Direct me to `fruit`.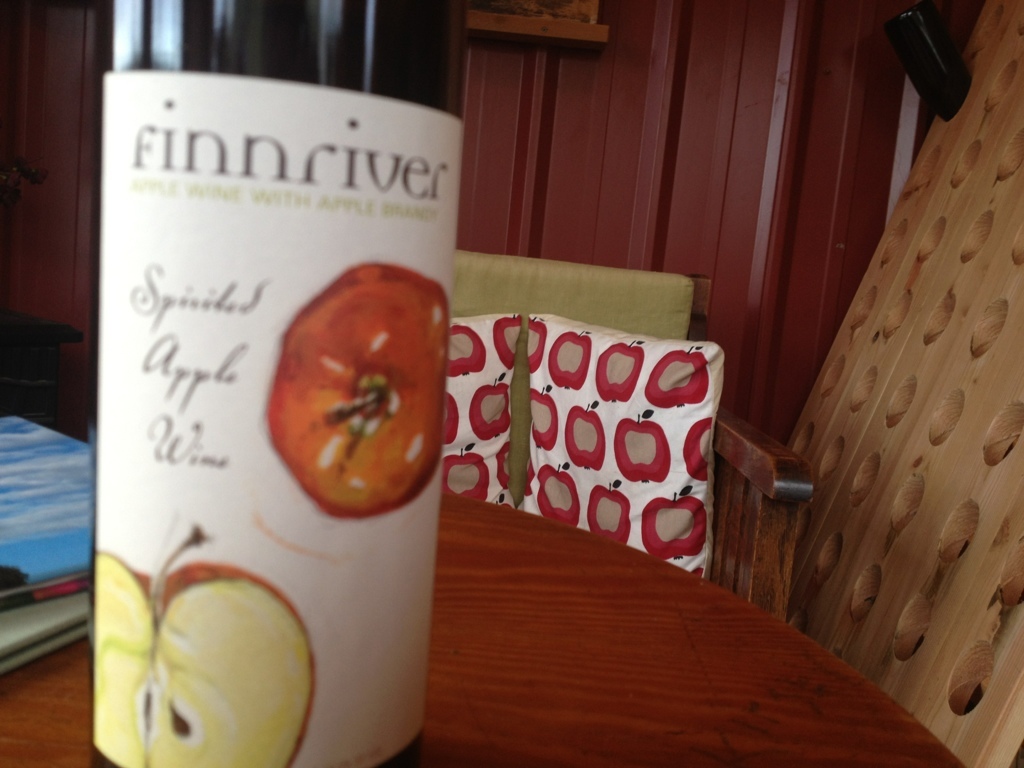
Direction: pyautogui.locateOnScreen(494, 313, 542, 383).
